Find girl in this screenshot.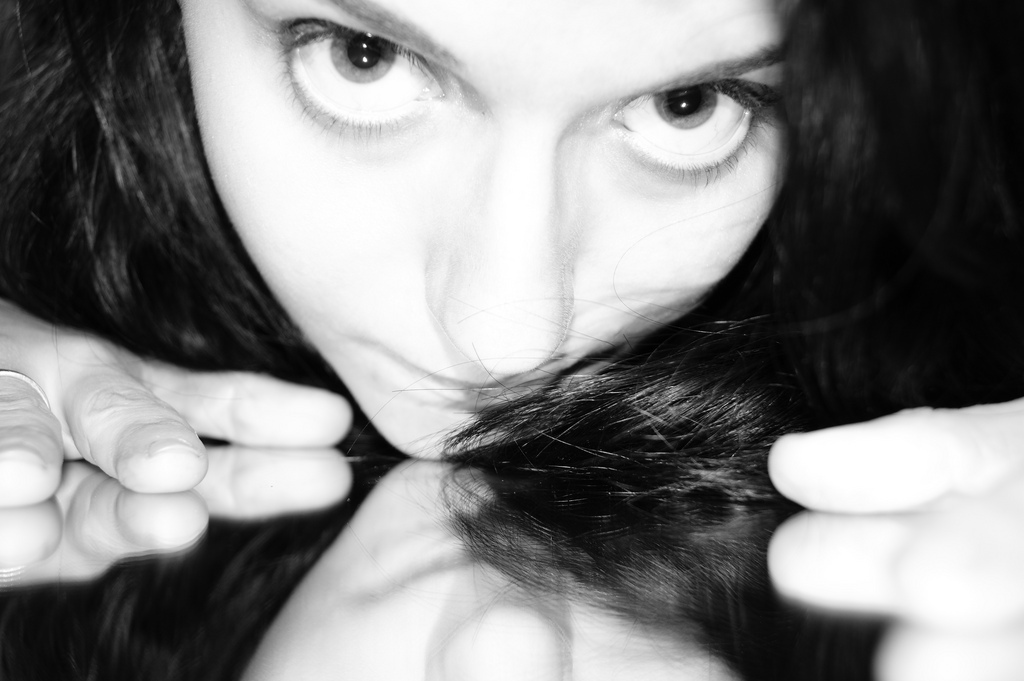
The bounding box for girl is <box>0,0,1023,680</box>.
